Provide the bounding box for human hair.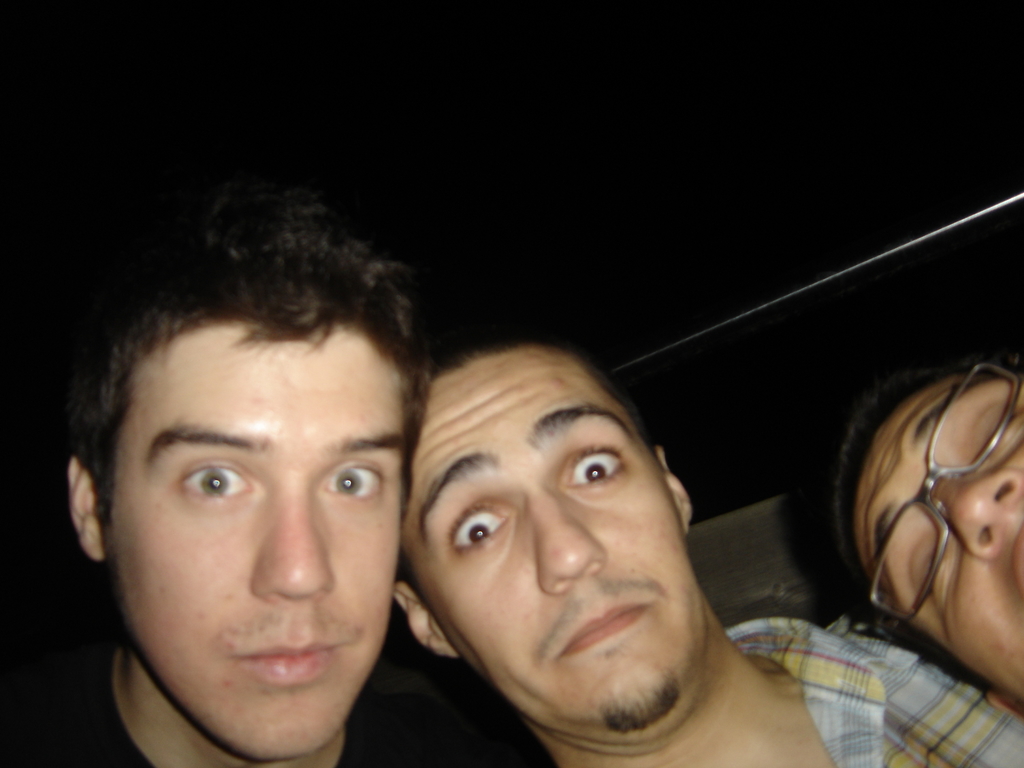
Rect(393, 307, 671, 614).
